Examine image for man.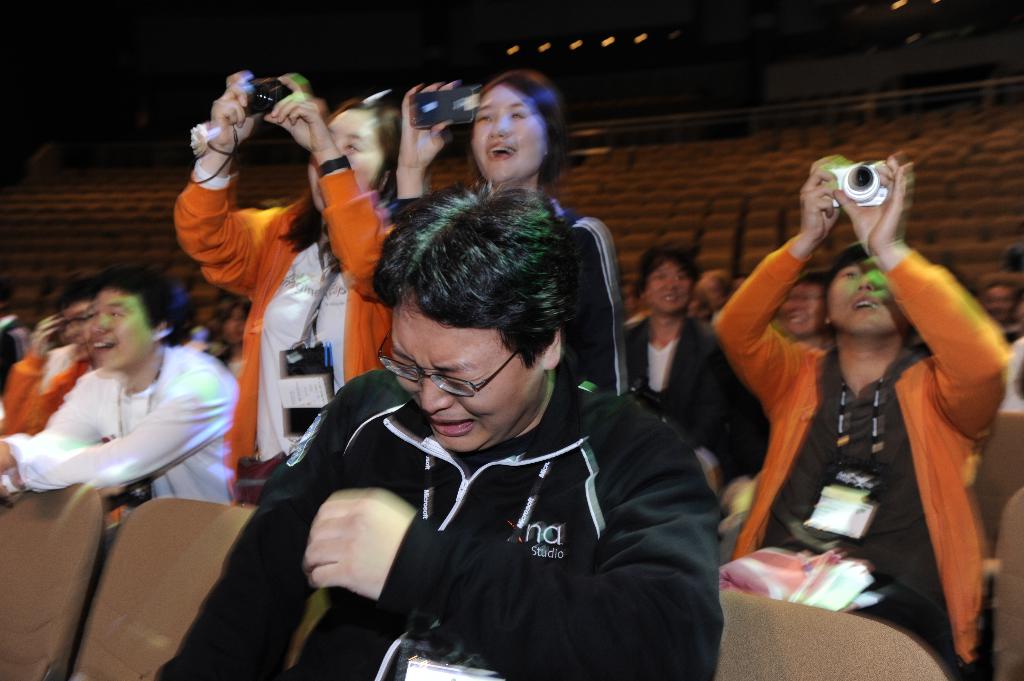
Examination result: bbox(0, 282, 121, 533).
